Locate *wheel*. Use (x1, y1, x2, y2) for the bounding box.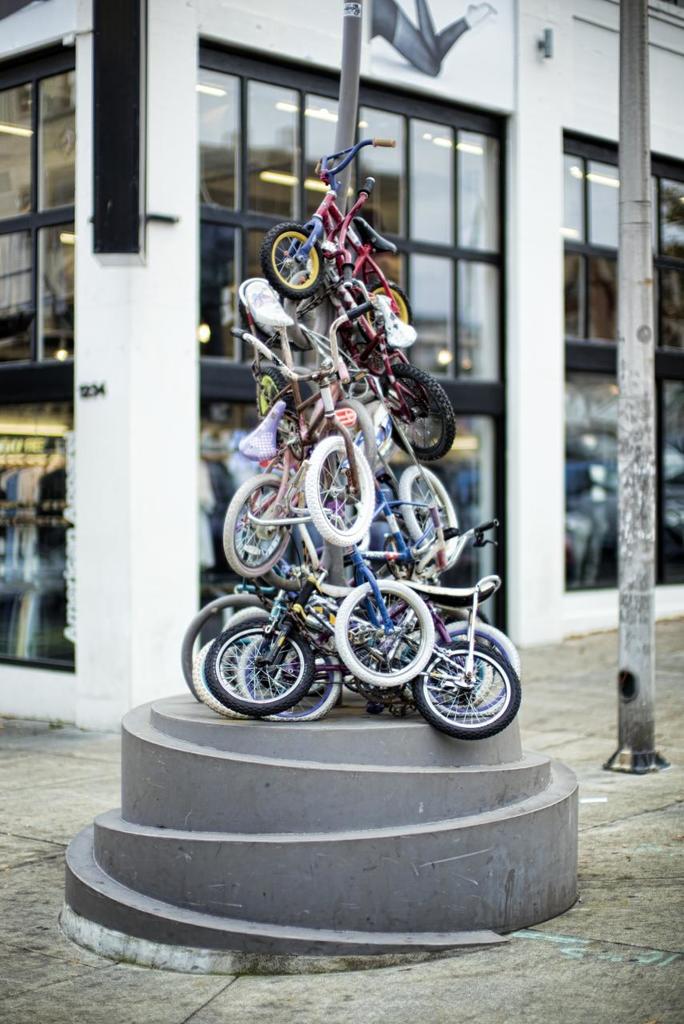
(224, 475, 277, 574).
